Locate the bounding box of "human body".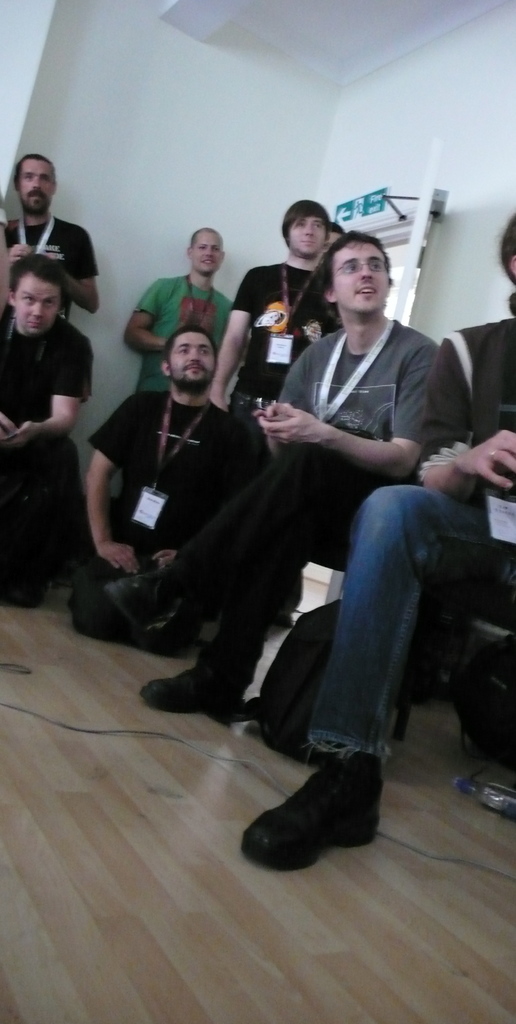
Bounding box: detection(211, 260, 346, 417).
